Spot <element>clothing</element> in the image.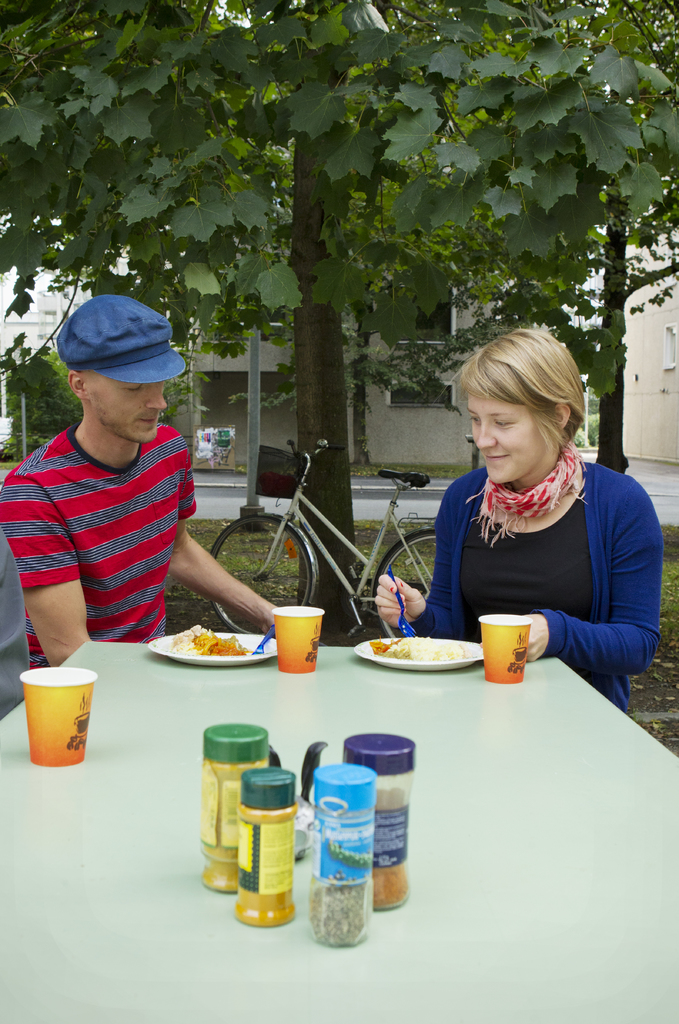
<element>clothing</element> found at (x1=409, y1=387, x2=650, y2=682).
